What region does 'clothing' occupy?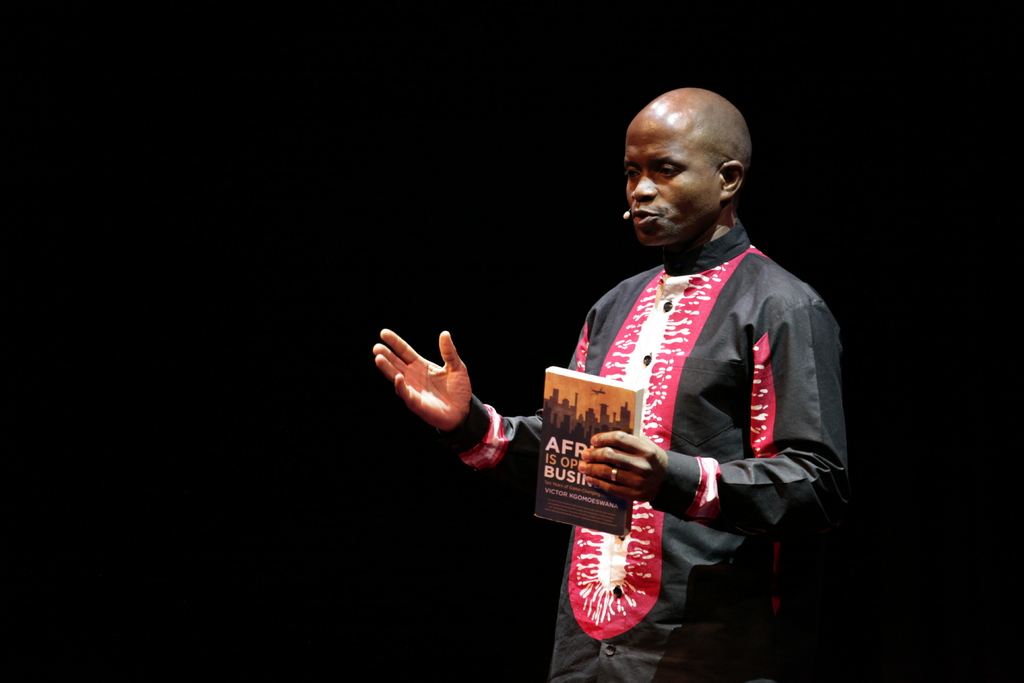
[541,191,838,633].
